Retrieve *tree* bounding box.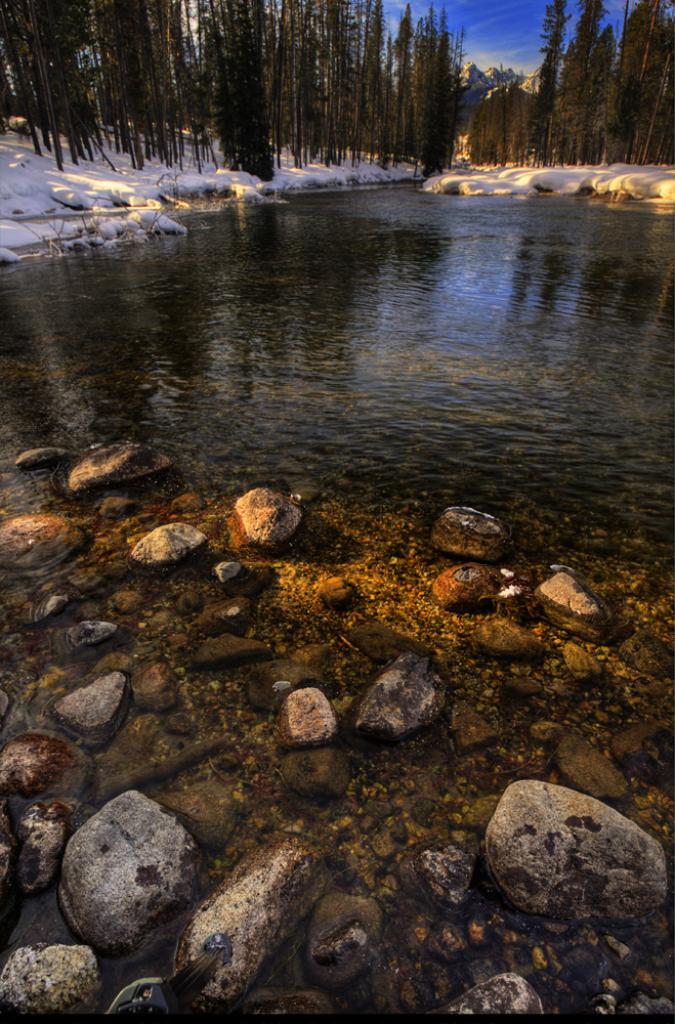
Bounding box: box(533, 0, 576, 166).
